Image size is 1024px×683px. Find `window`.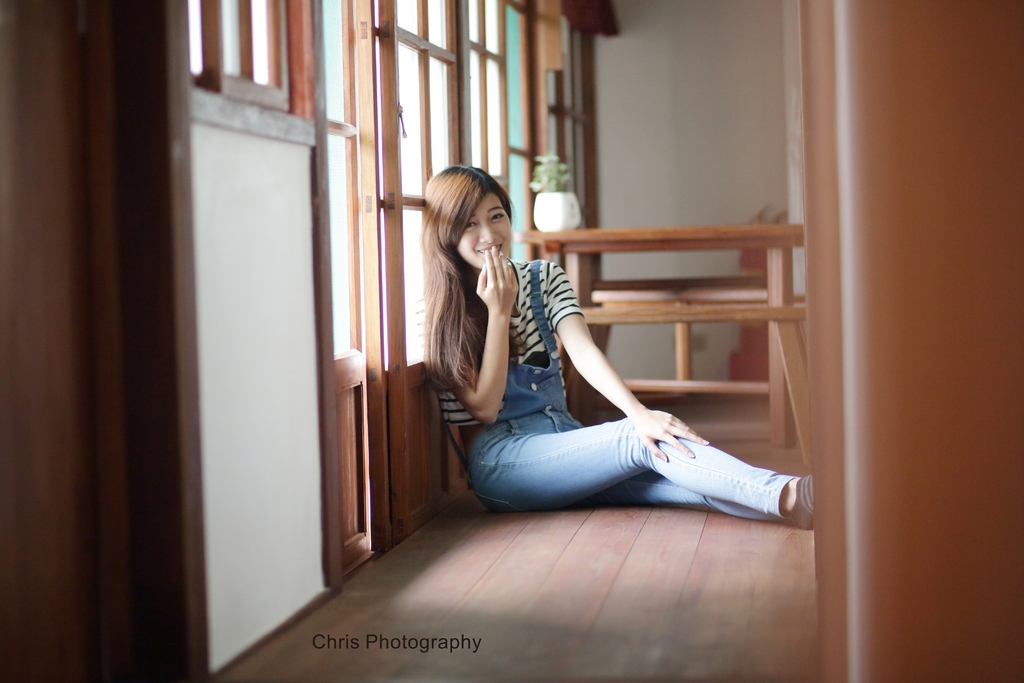
[x1=378, y1=0, x2=460, y2=374].
